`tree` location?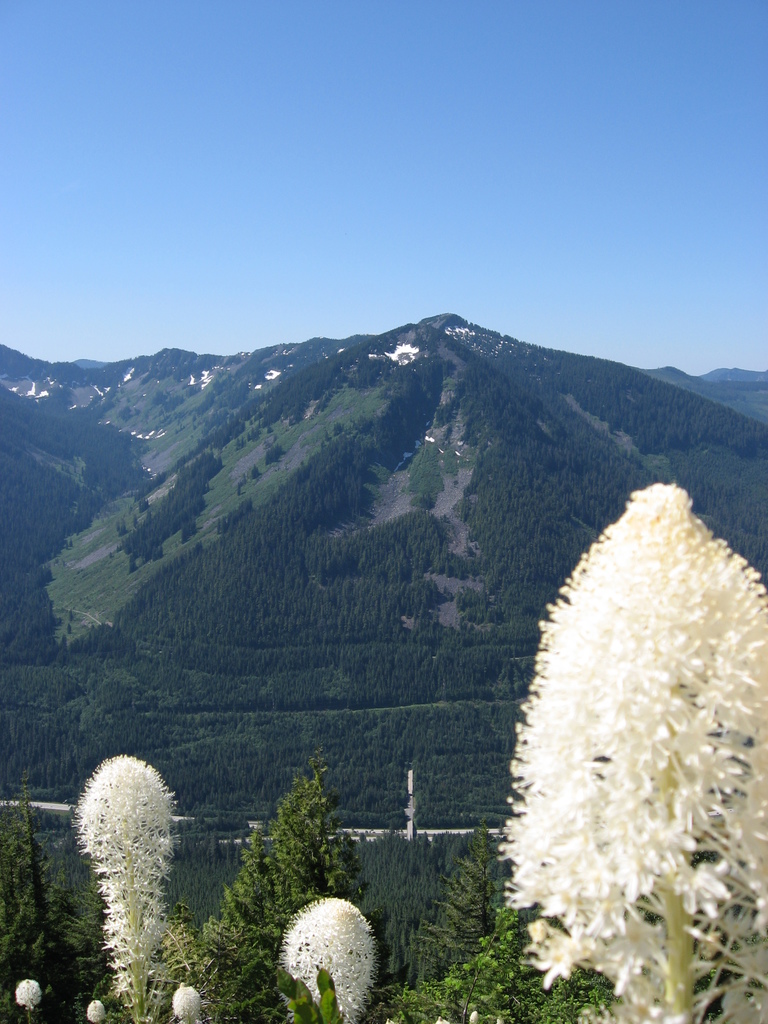
crop(206, 765, 360, 1023)
